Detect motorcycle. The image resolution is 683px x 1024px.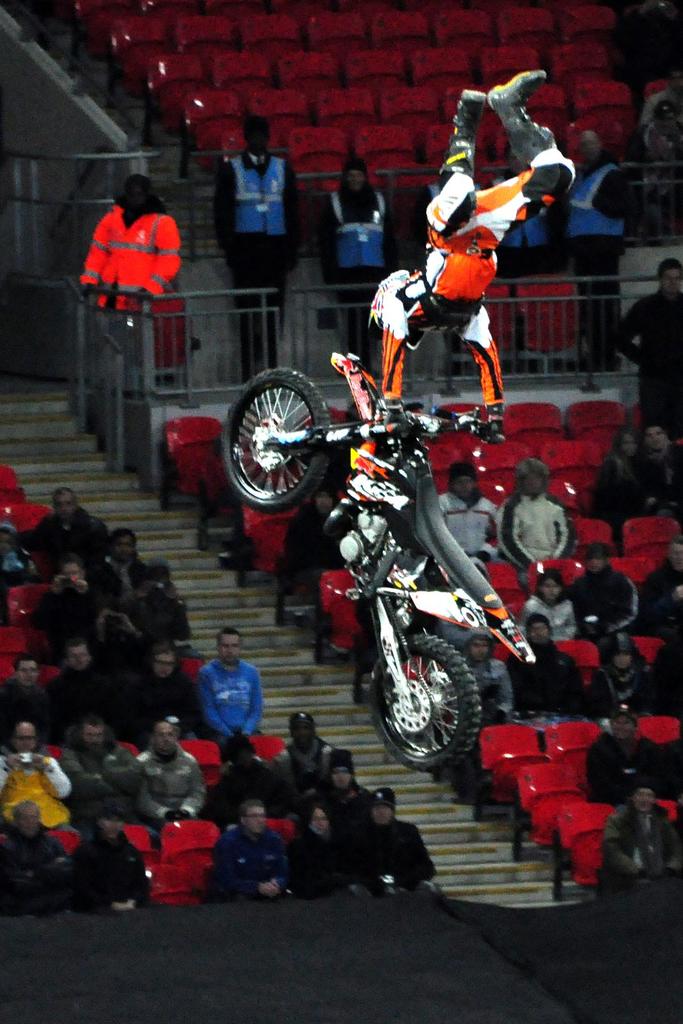
bbox=[297, 354, 524, 794].
